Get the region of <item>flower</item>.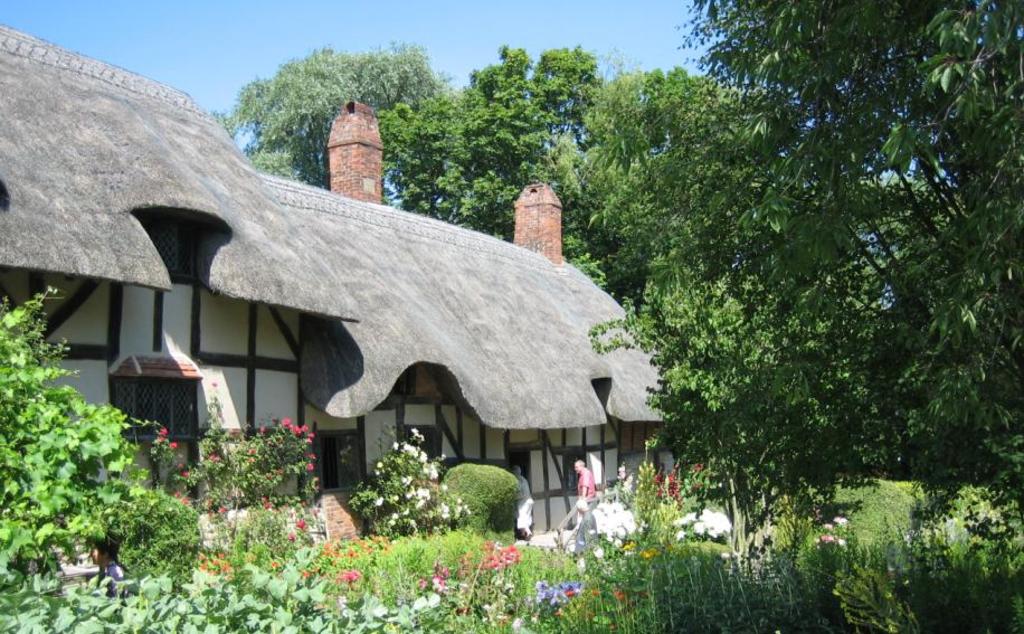
box(207, 451, 224, 466).
